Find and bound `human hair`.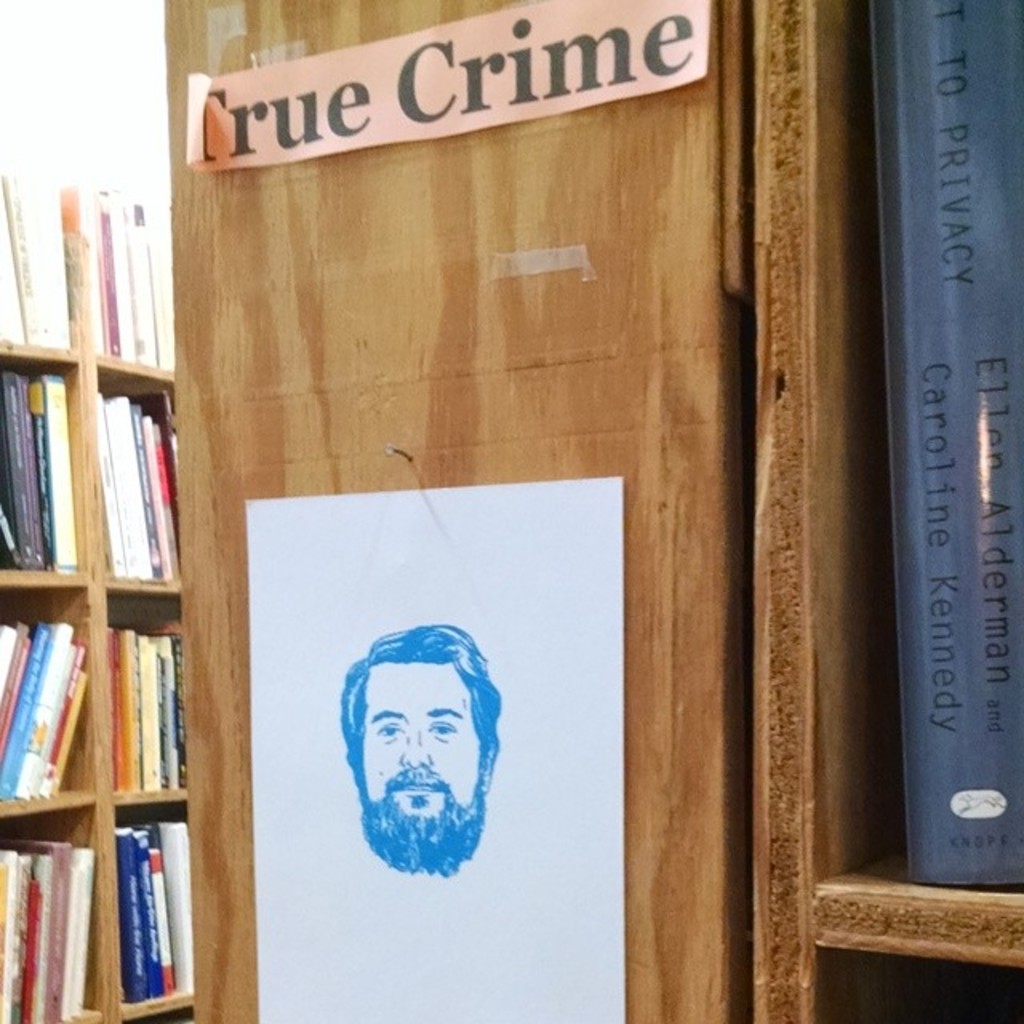
Bound: (left=330, top=621, right=509, bottom=874).
